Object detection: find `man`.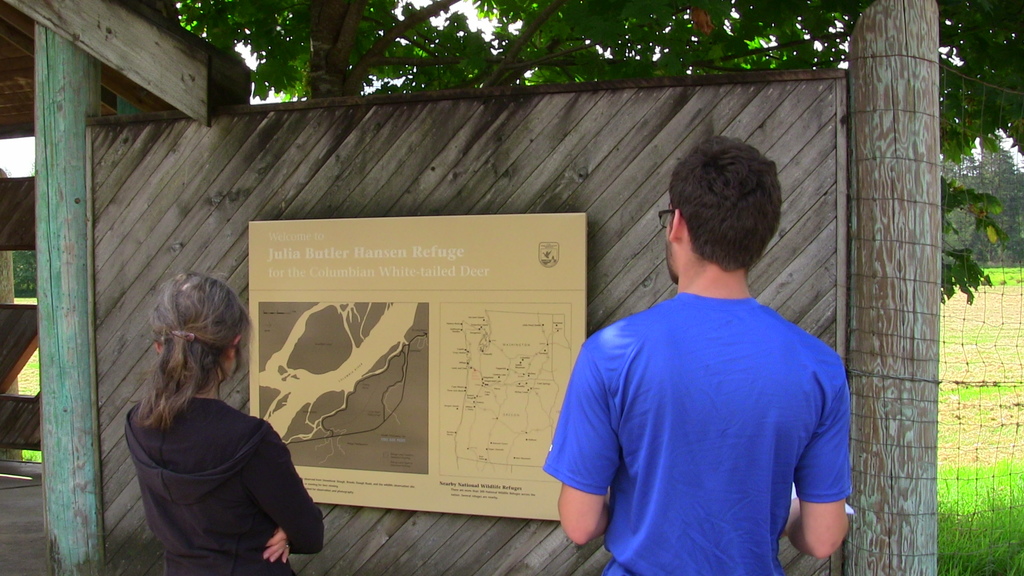
x1=550, y1=129, x2=860, y2=568.
